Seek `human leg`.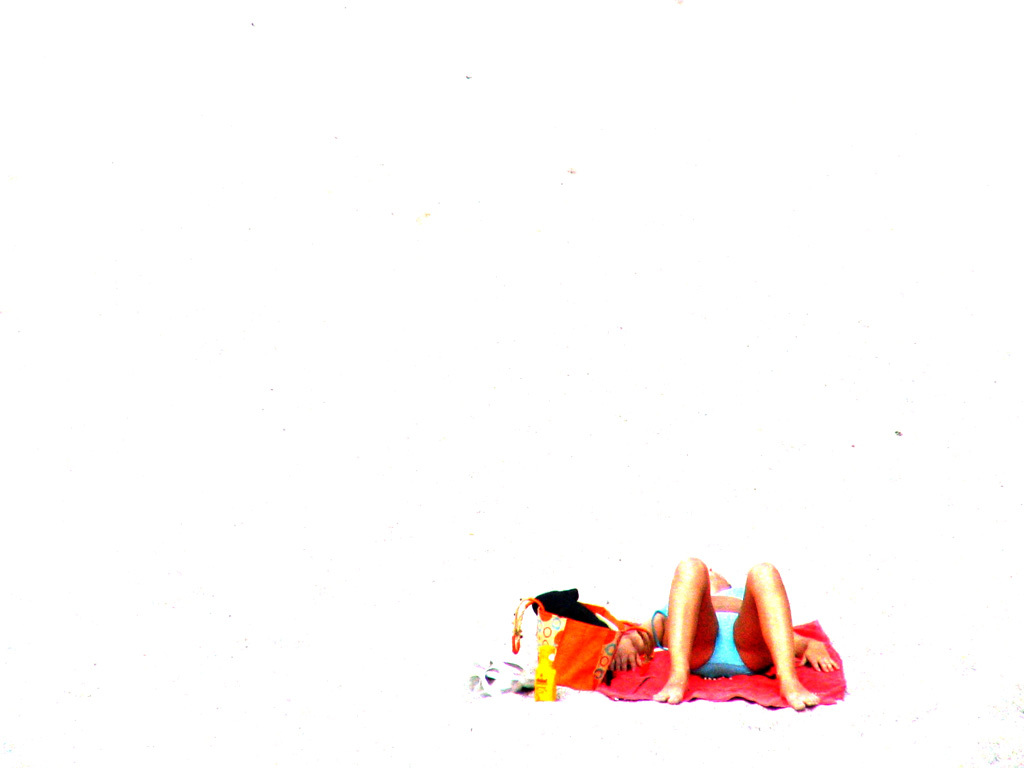
rect(727, 560, 820, 711).
